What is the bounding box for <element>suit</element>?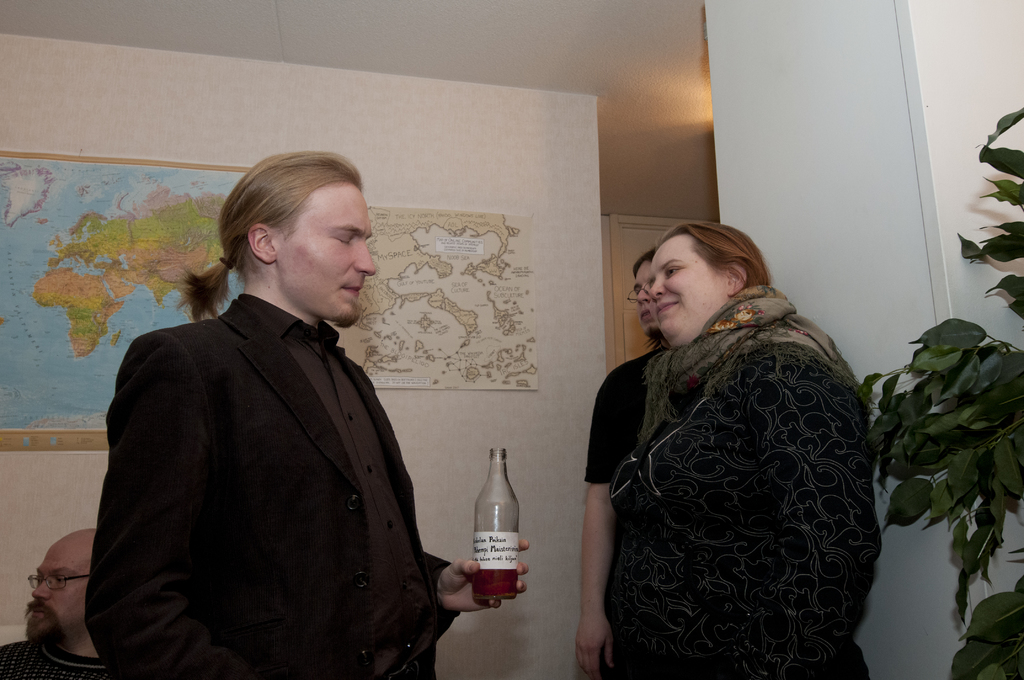
pyautogui.locateOnScreen(76, 220, 460, 667).
